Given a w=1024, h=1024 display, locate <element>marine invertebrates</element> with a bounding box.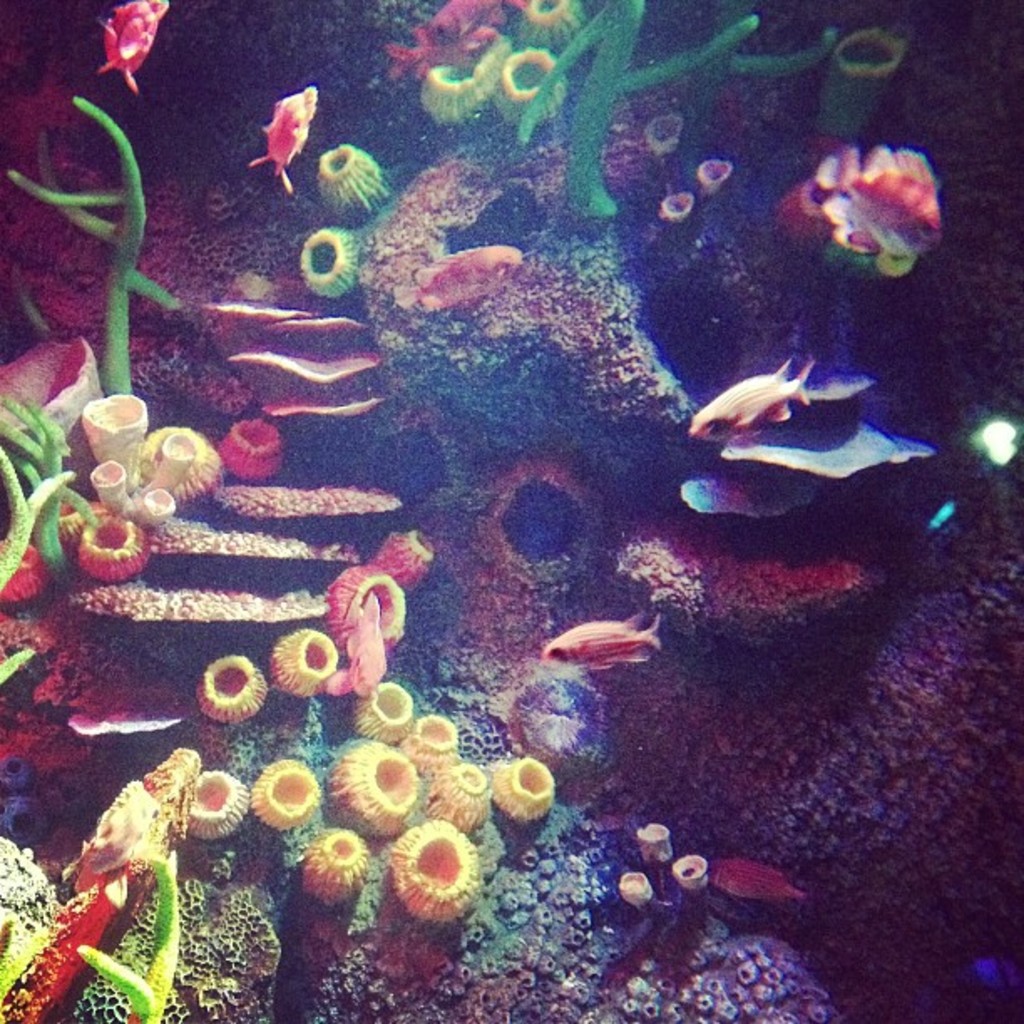
Located: (x1=84, y1=0, x2=176, y2=105).
